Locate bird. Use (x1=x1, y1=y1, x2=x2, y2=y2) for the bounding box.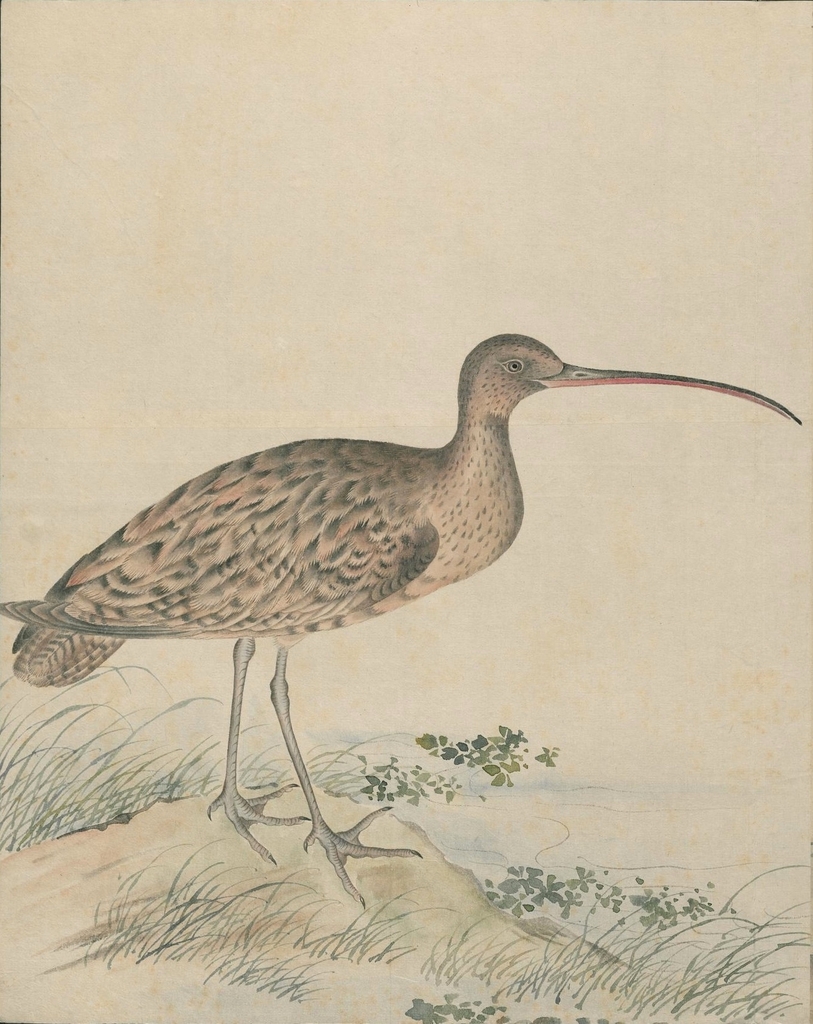
(x1=24, y1=335, x2=762, y2=883).
